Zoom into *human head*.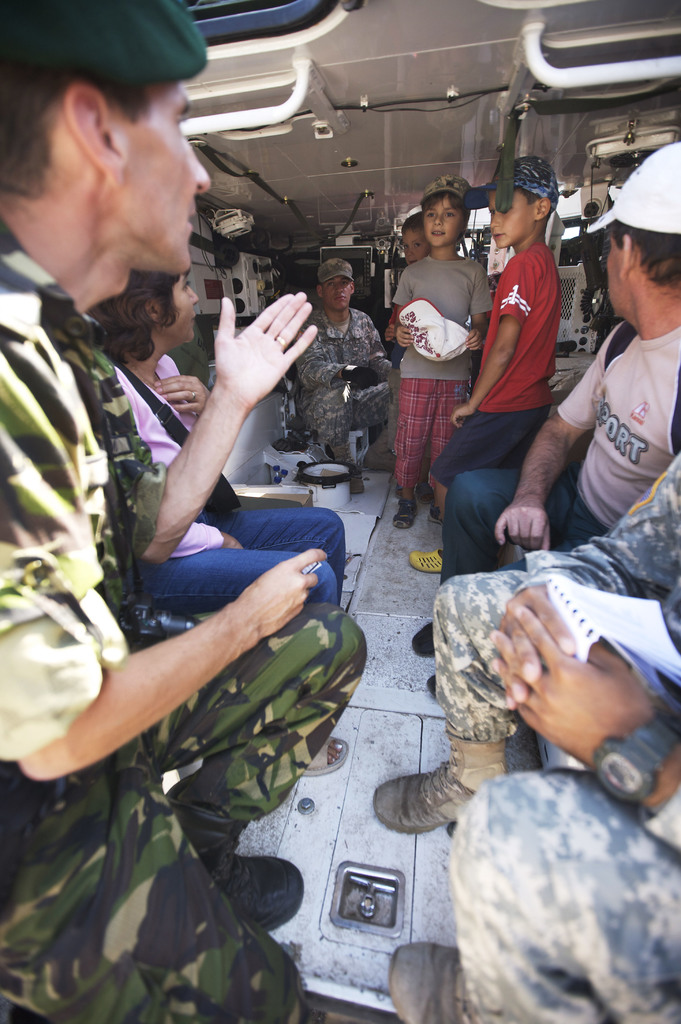
Zoom target: locate(601, 143, 680, 326).
